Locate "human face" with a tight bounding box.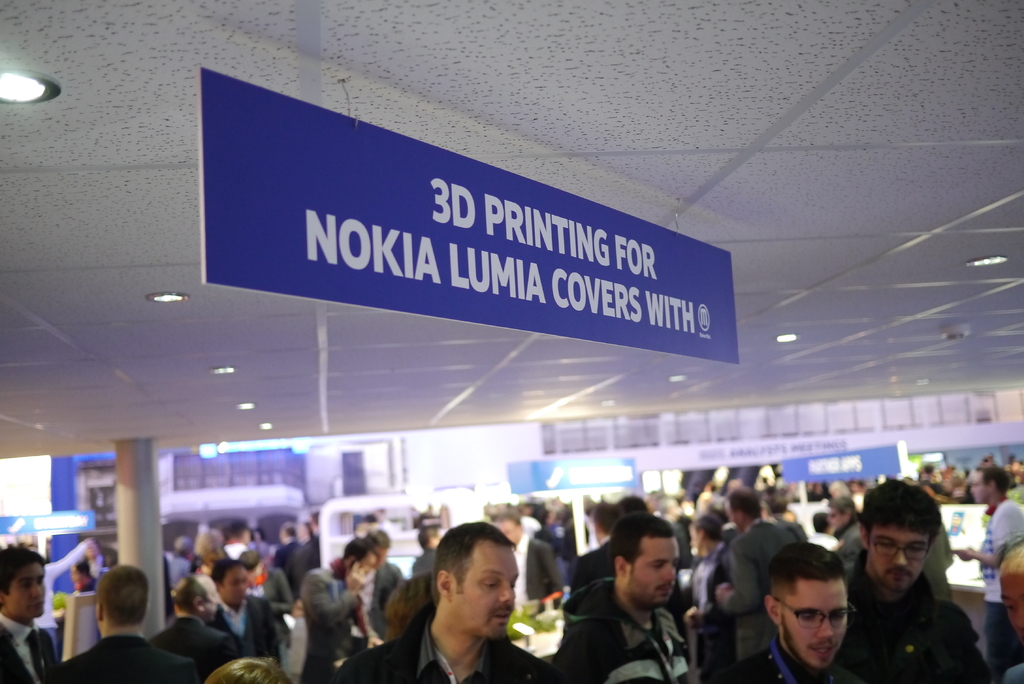
select_region(221, 565, 248, 610).
